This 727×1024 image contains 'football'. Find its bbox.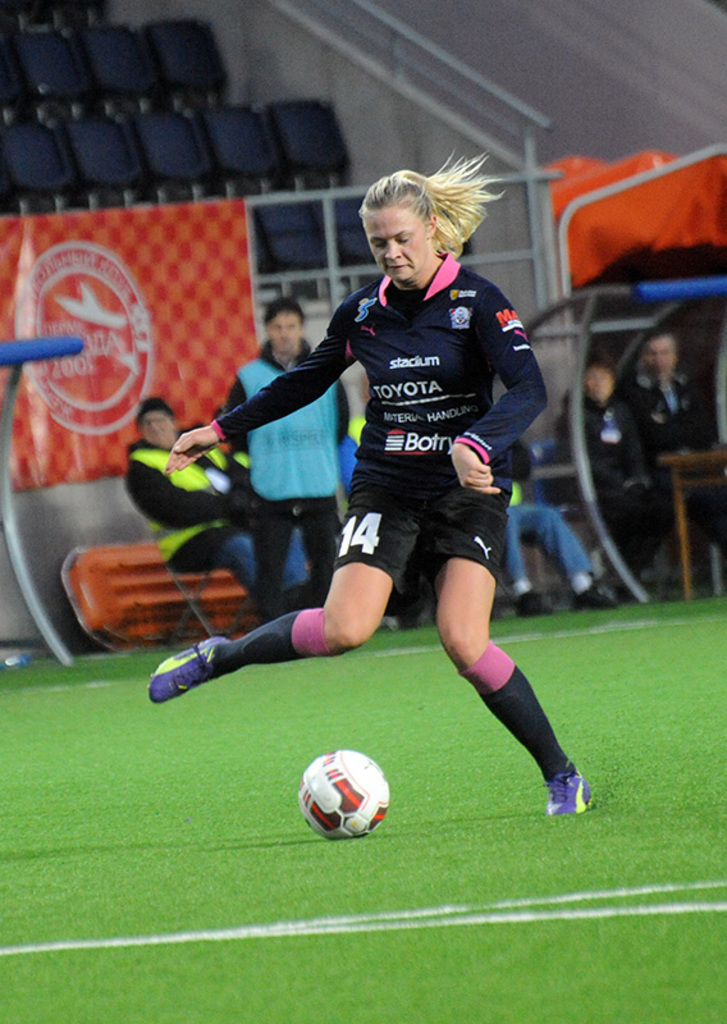
bbox=[300, 749, 392, 841].
